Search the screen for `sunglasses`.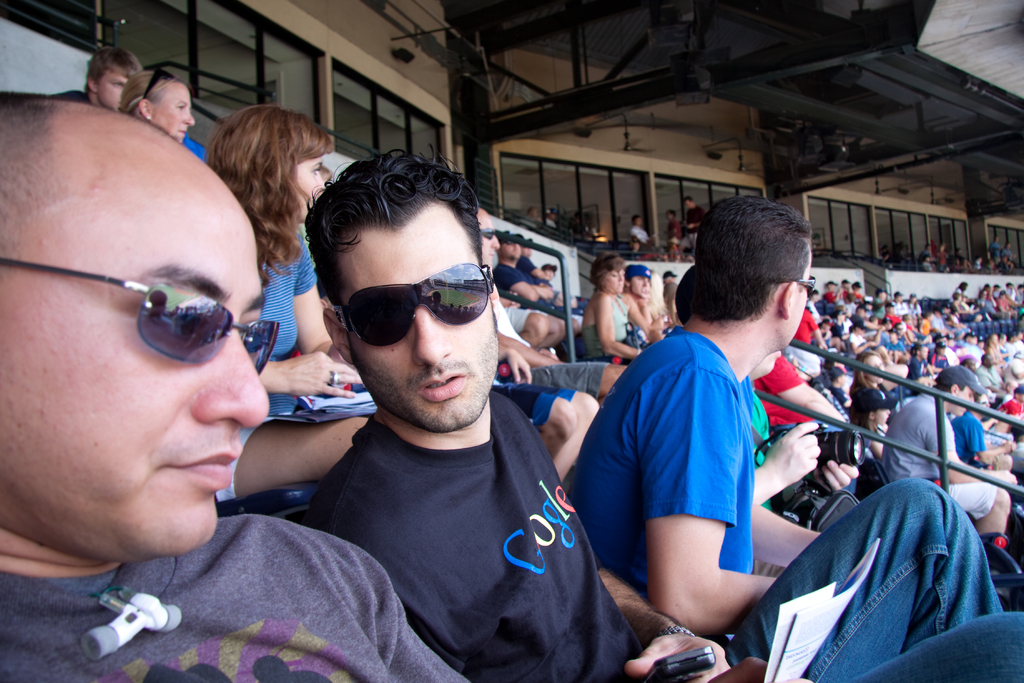
Found at 140:69:173:115.
